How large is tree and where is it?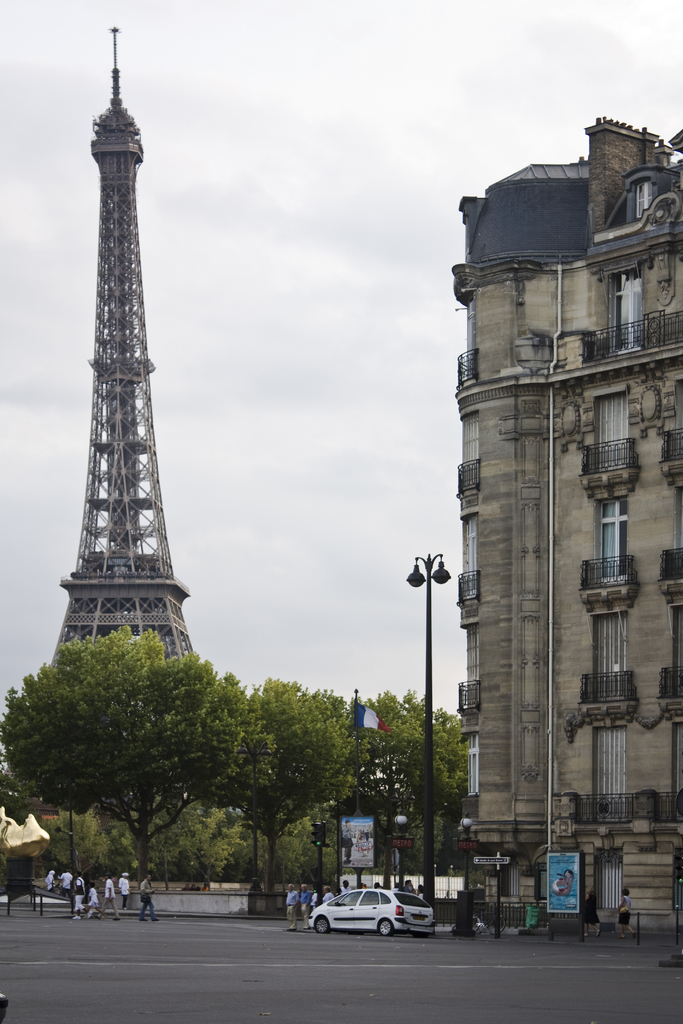
Bounding box: pyautogui.locateOnScreen(341, 686, 467, 867).
